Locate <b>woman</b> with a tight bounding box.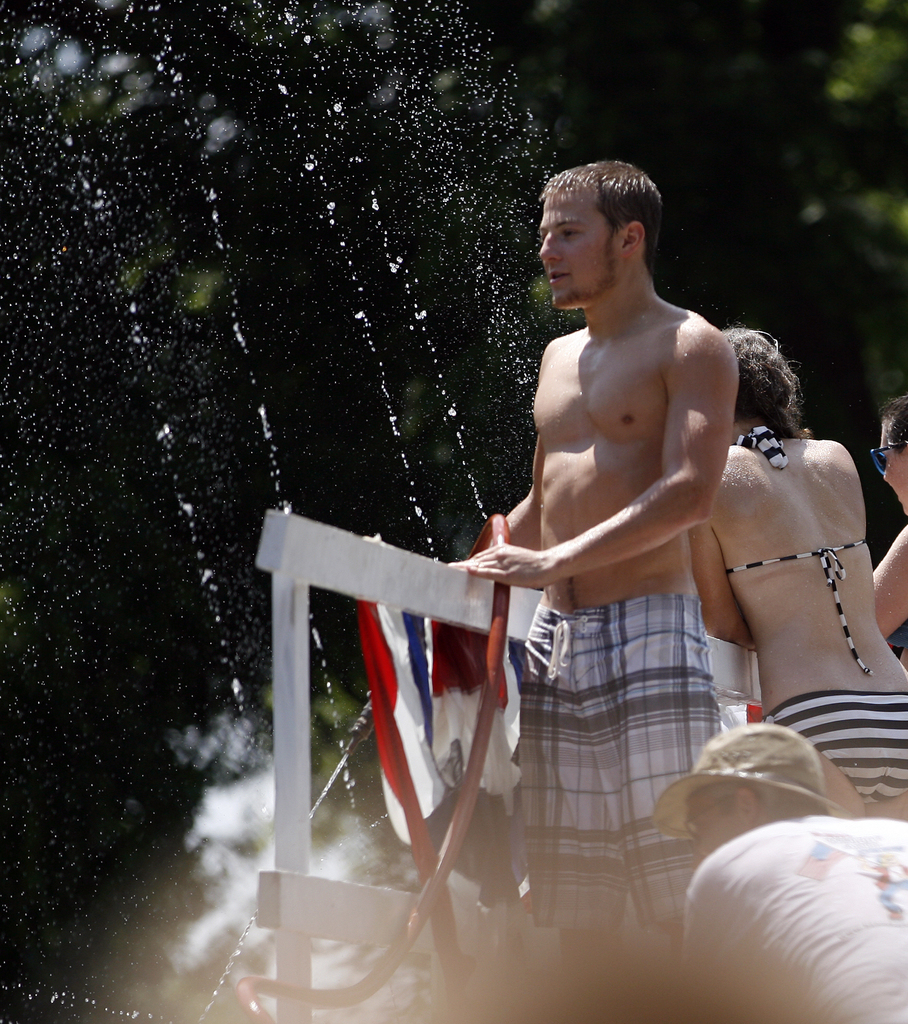
(877, 396, 907, 652).
